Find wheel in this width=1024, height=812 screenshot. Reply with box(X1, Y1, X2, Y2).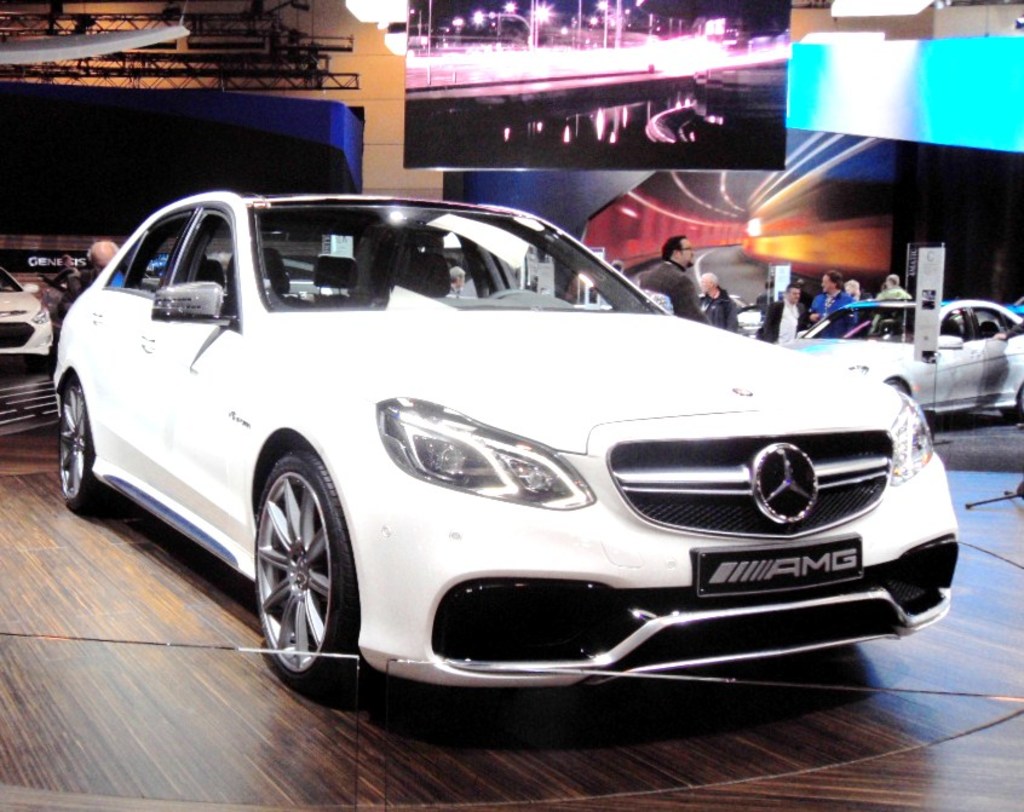
box(1007, 391, 1023, 417).
